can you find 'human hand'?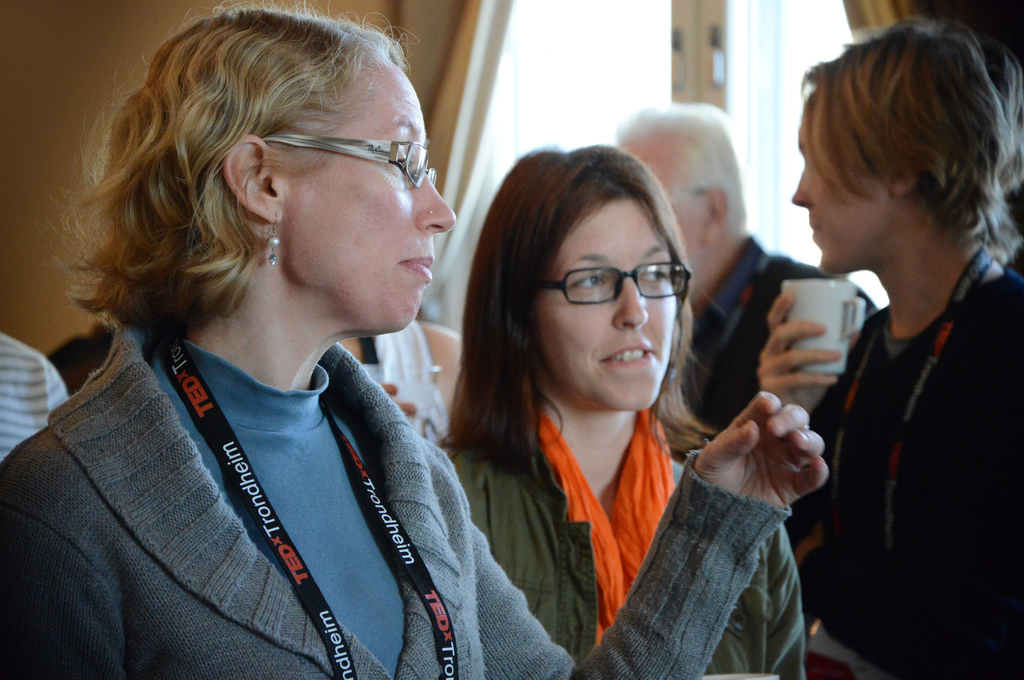
Yes, bounding box: locate(701, 393, 833, 519).
